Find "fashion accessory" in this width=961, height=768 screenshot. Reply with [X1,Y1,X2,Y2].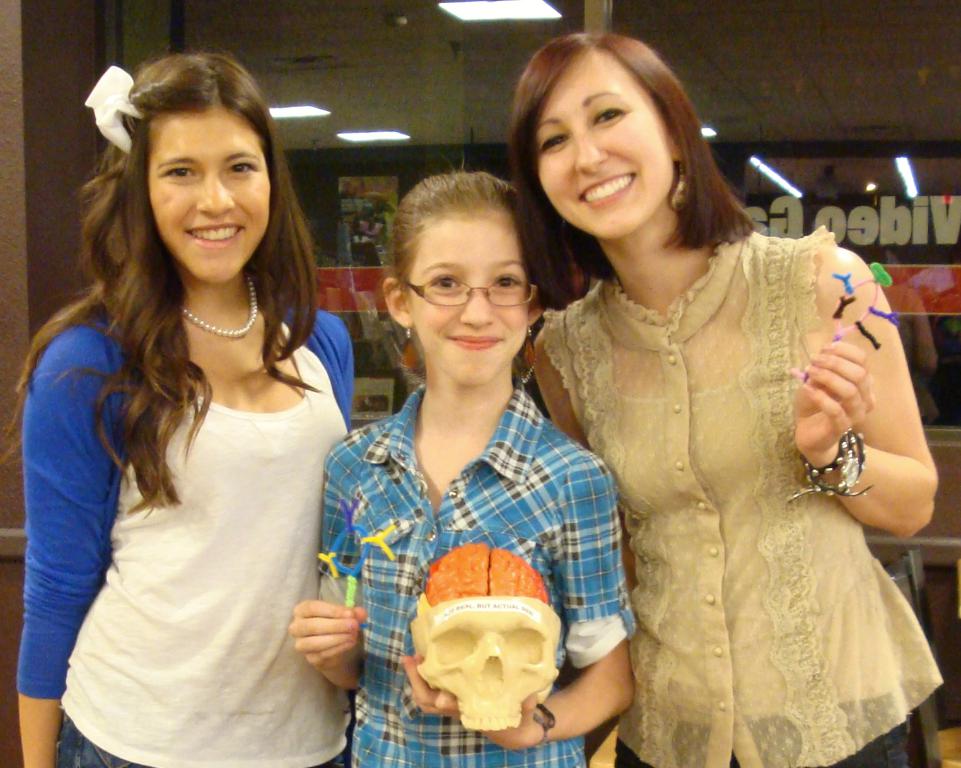
[399,276,545,310].
